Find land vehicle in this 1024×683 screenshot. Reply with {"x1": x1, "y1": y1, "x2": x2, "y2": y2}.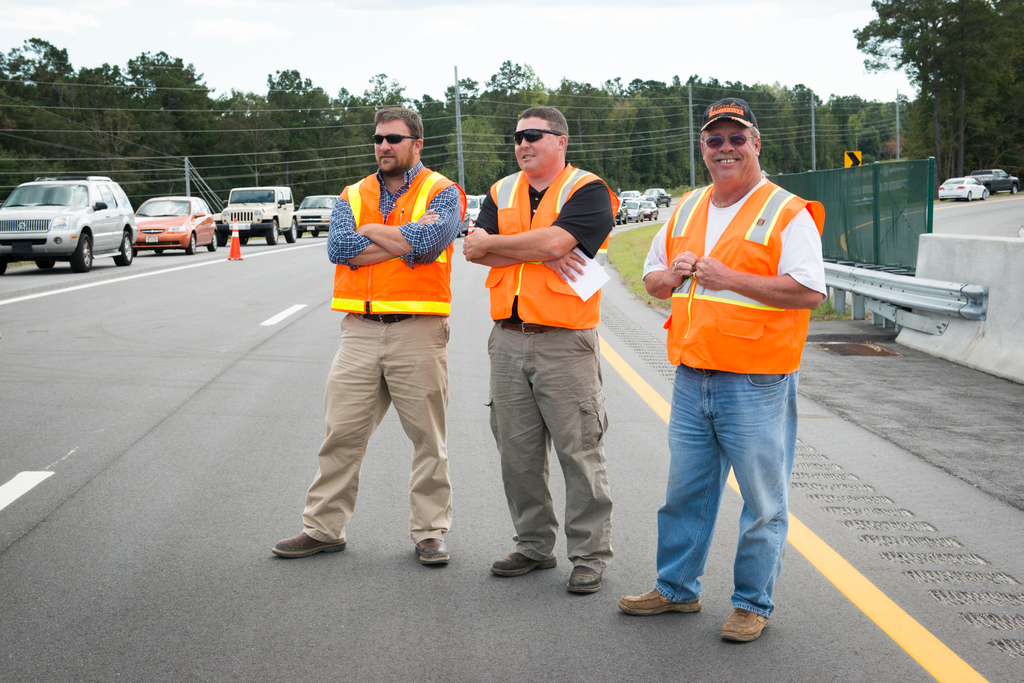
{"x1": 468, "y1": 195, "x2": 481, "y2": 222}.
